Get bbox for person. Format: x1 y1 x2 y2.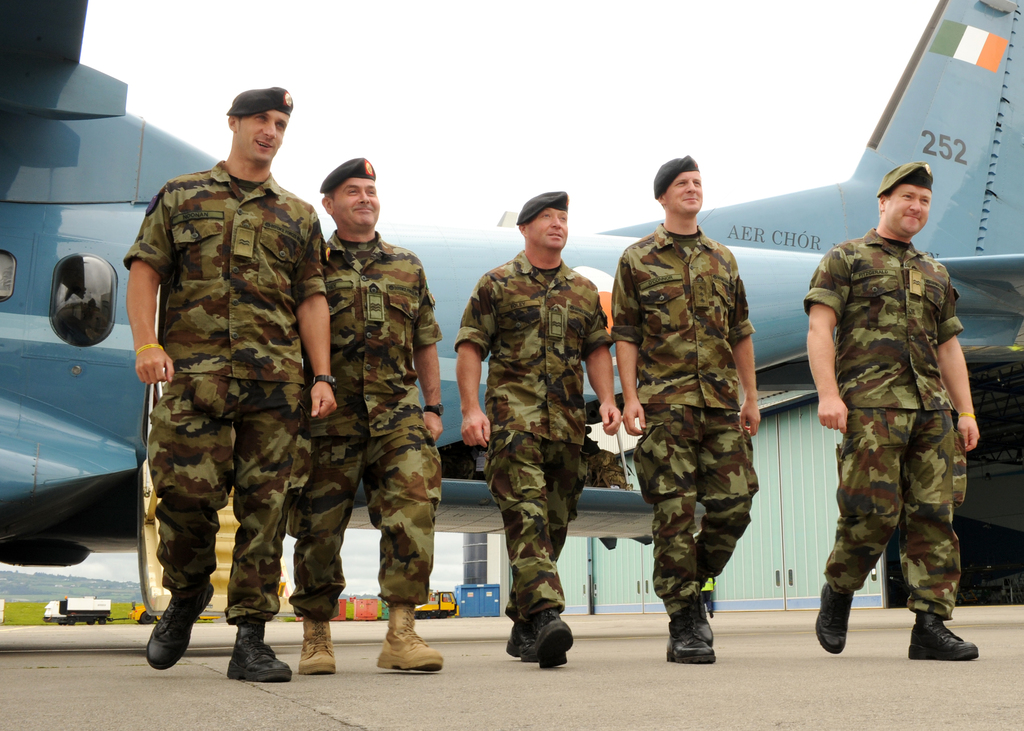
298 158 448 675.
